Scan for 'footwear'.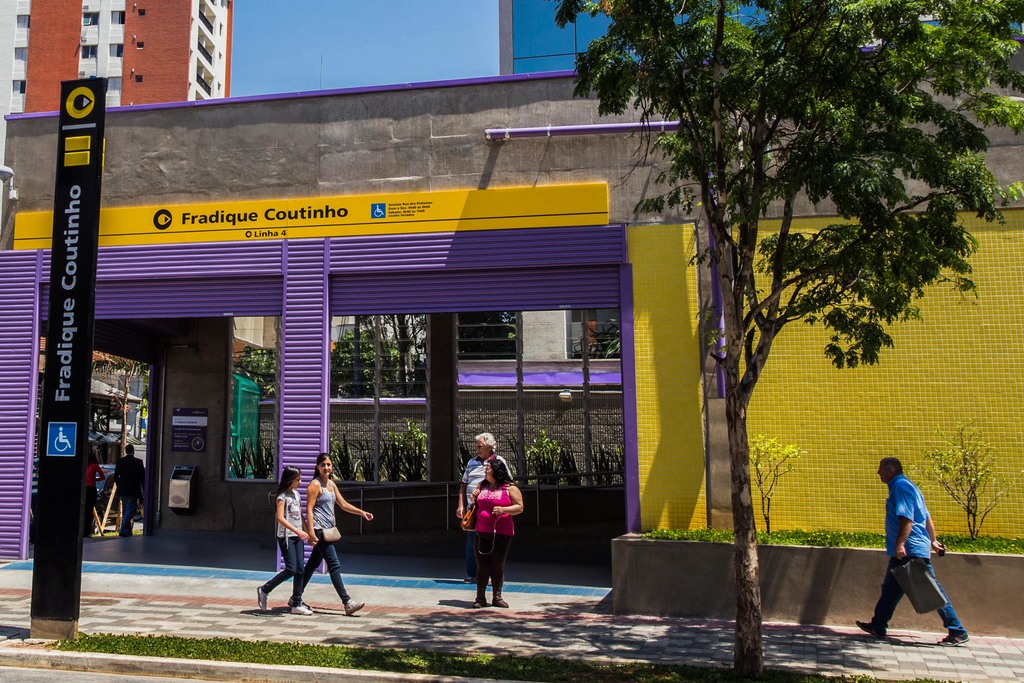
Scan result: {"left": 345, "top": 602, "right": 365, "bottom": 614}.
